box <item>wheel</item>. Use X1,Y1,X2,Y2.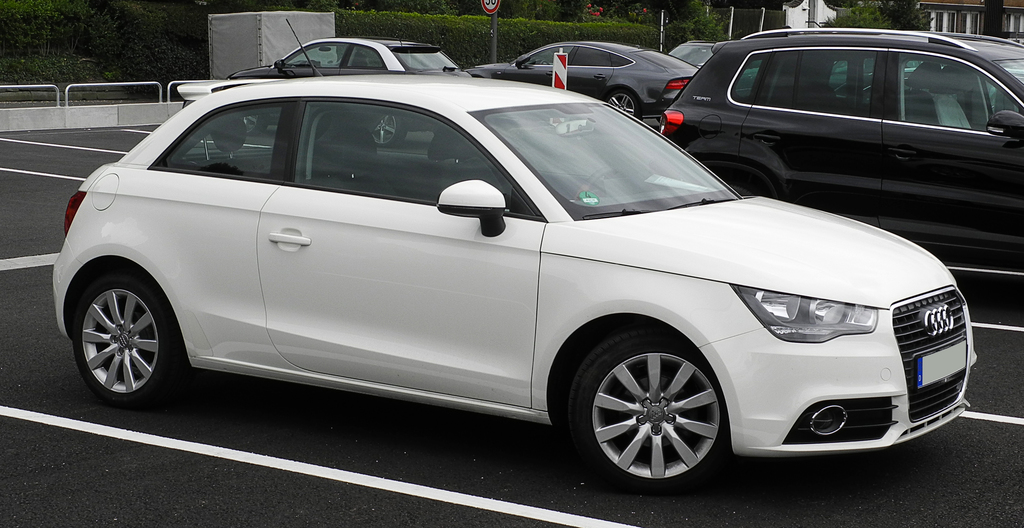
573,167,623,202.
